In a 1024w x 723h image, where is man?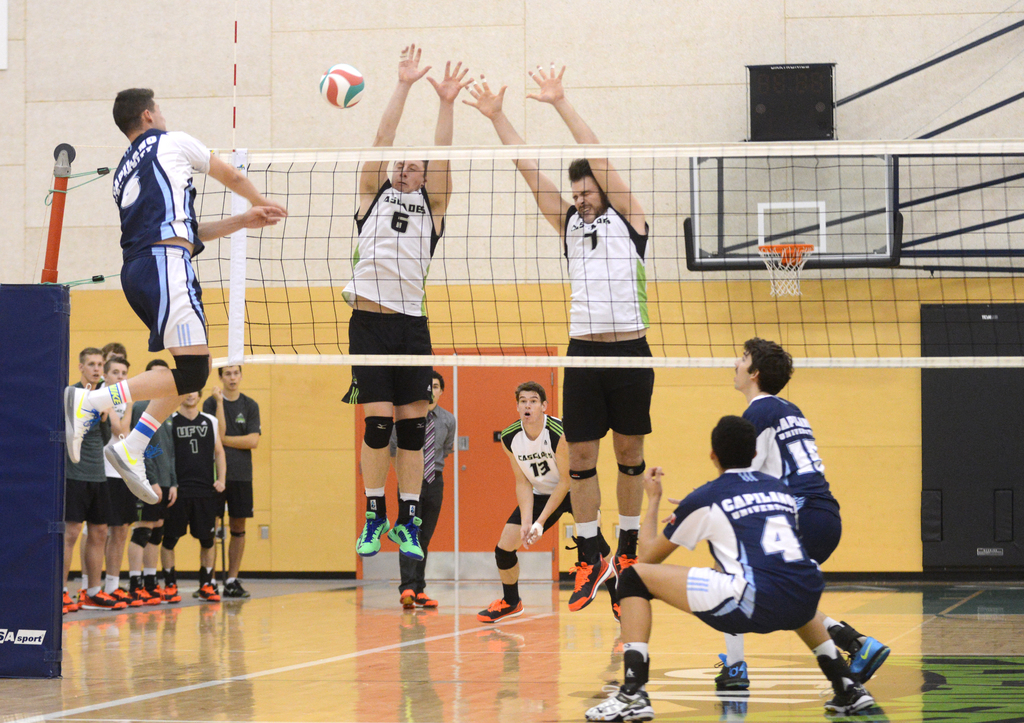
pyautogui.locateOnScreen(474, 380, 573, 620).
